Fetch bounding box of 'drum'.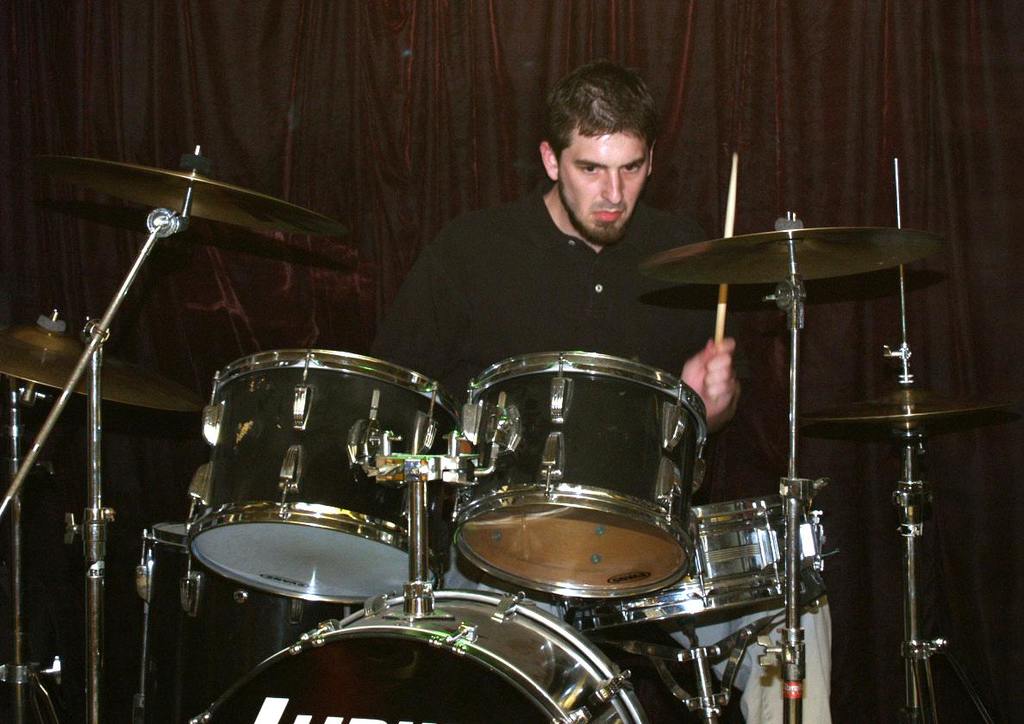
Bbox: box(561, 497, 834, 640).
